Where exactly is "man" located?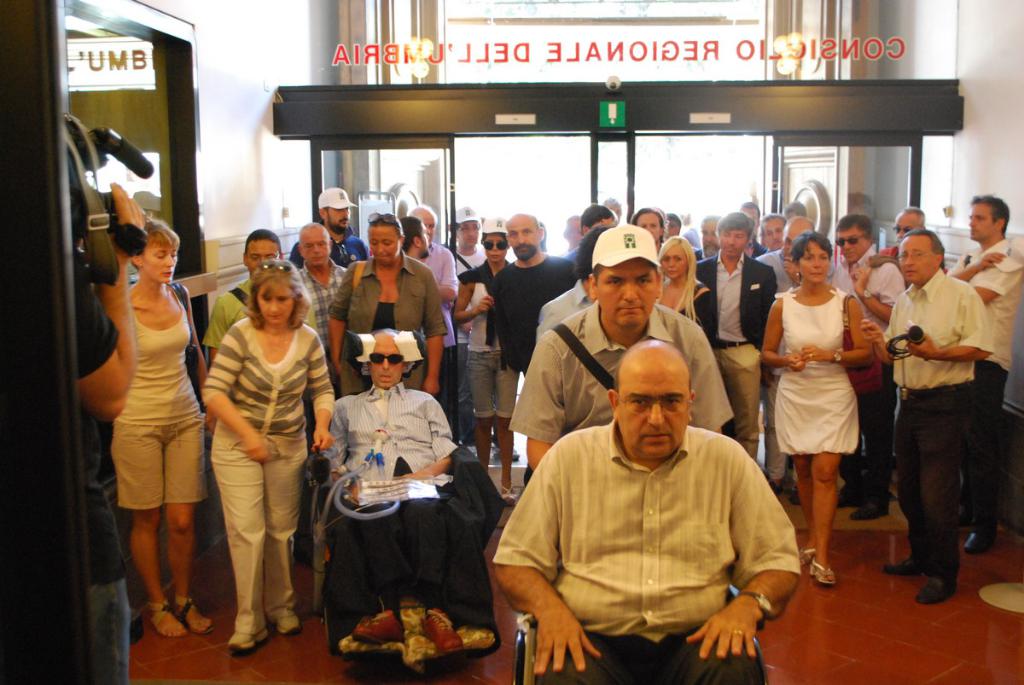
Its bounding box is (762,214,786,253).
